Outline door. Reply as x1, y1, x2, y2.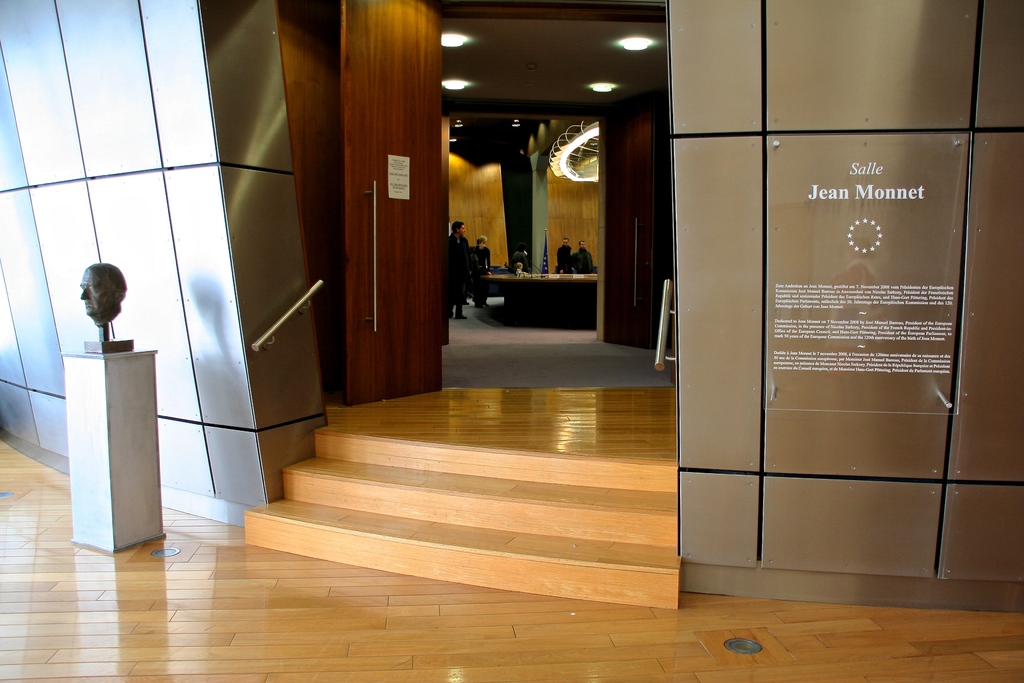
324, 19, 442, 416.
